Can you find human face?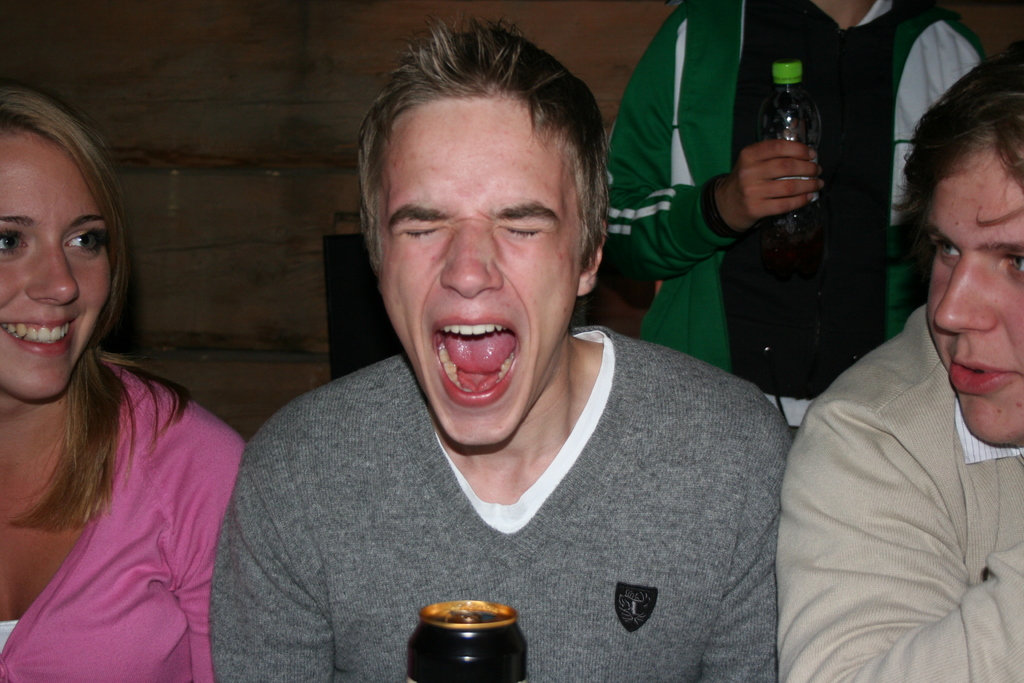
Yes, bounding box: 924:164:1023:444.
